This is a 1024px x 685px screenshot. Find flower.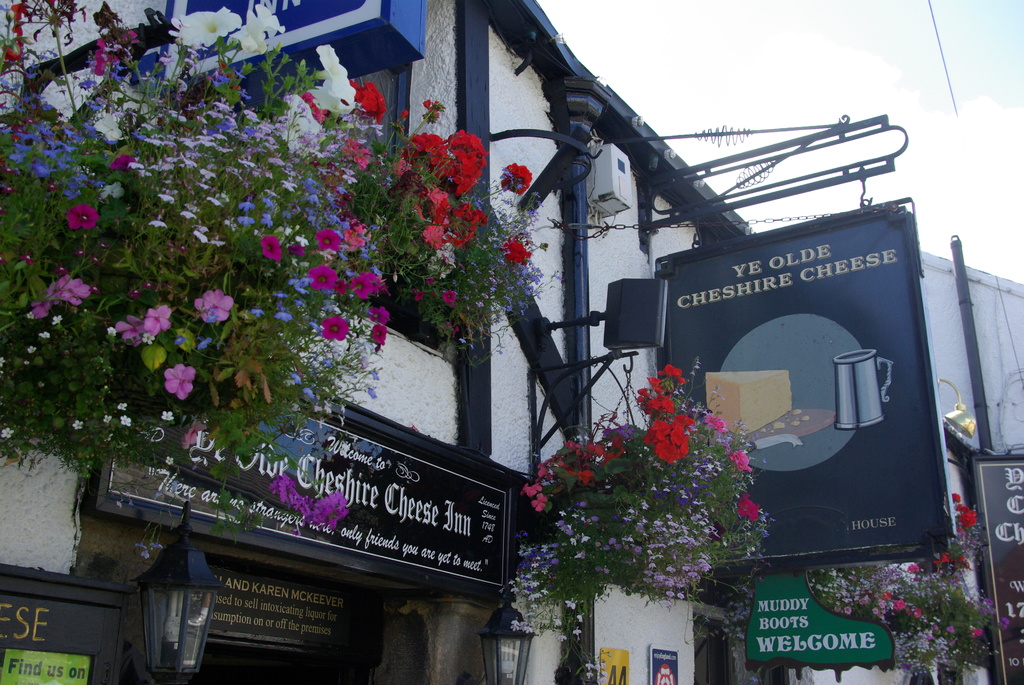
Bounding box: BBox(120, 320, 143, 343).
